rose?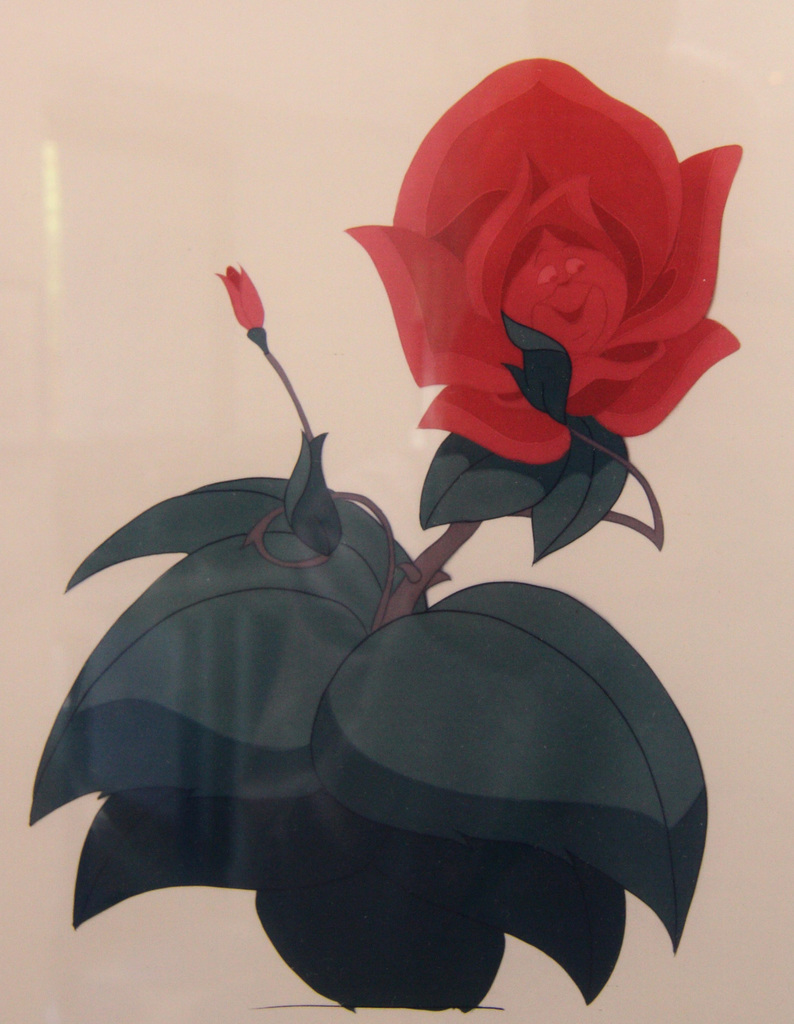
[212, 263, 265, 328]
